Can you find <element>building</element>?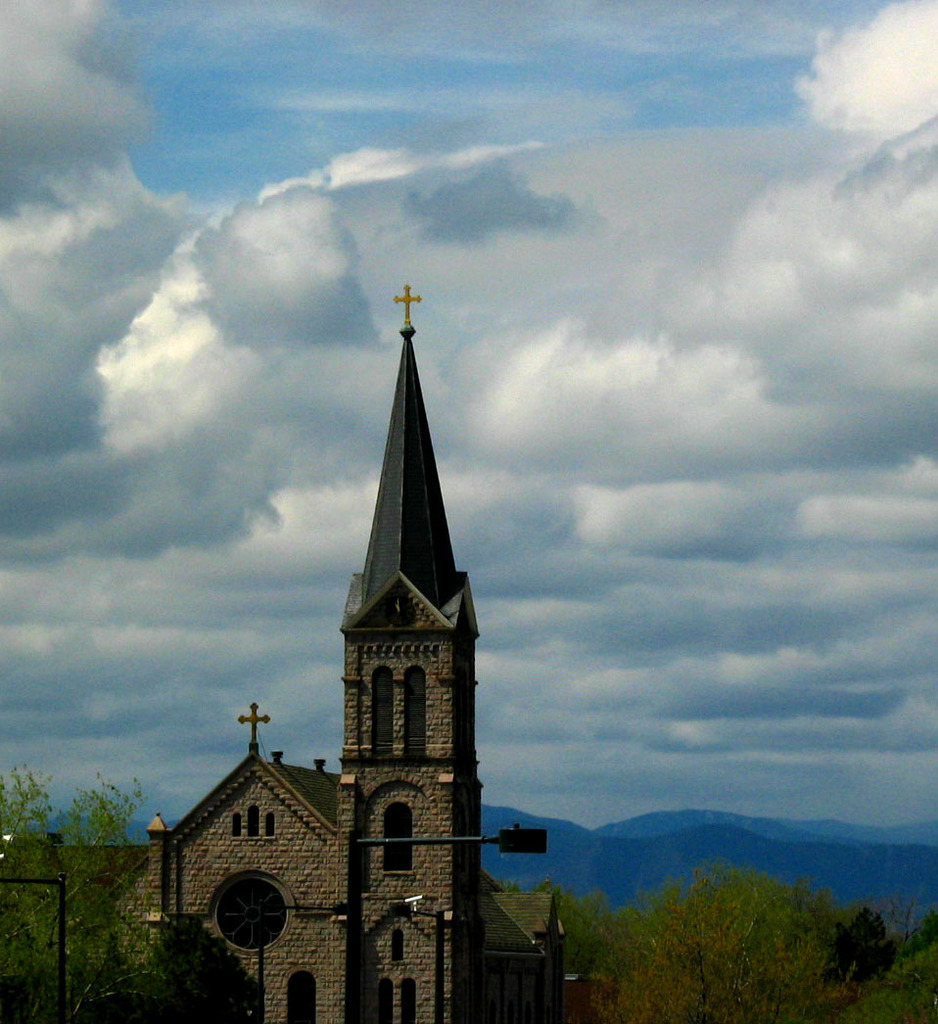
Yes, bounding box: [x1=0, y1=285, x2=567, y2=1023].
